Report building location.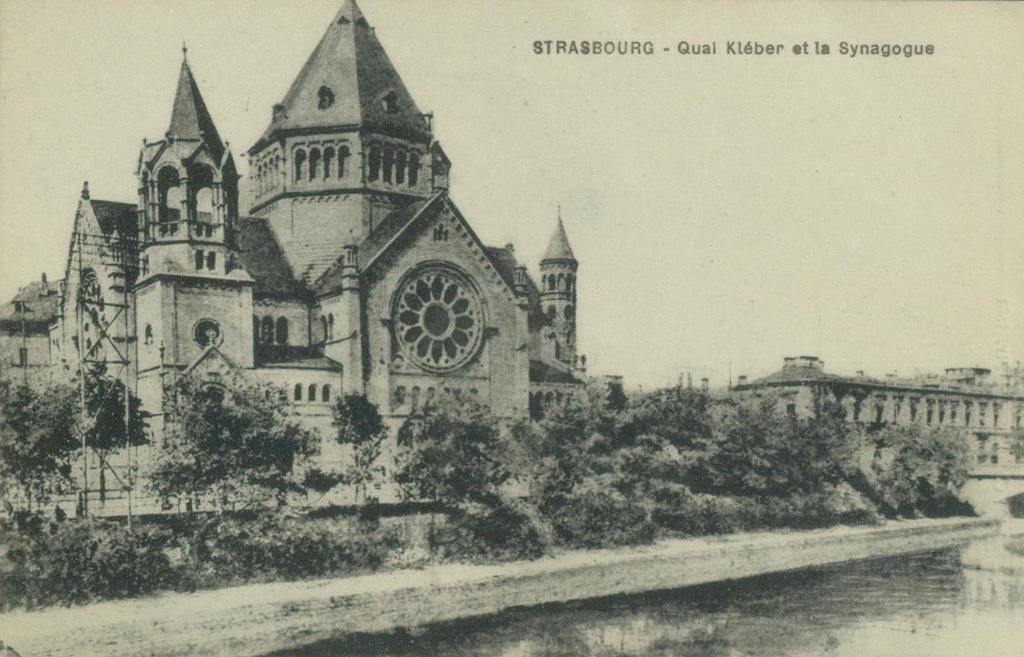
Report: 734:360:1023:425.
